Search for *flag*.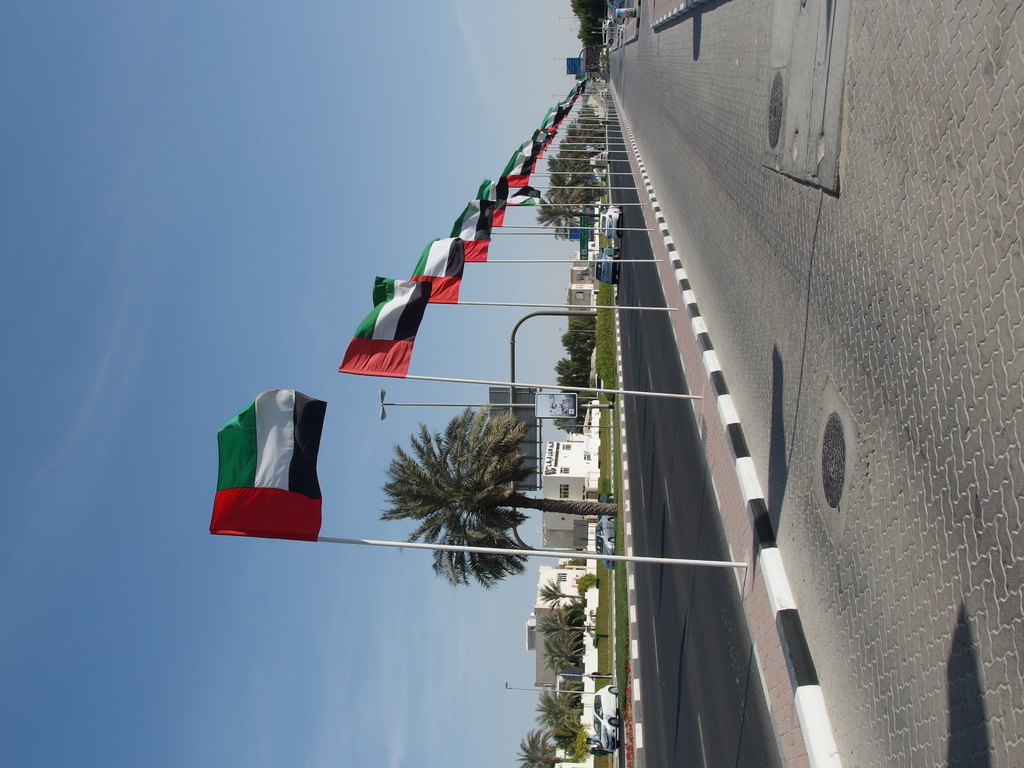
Found at region(208, 386, 329, 541).
